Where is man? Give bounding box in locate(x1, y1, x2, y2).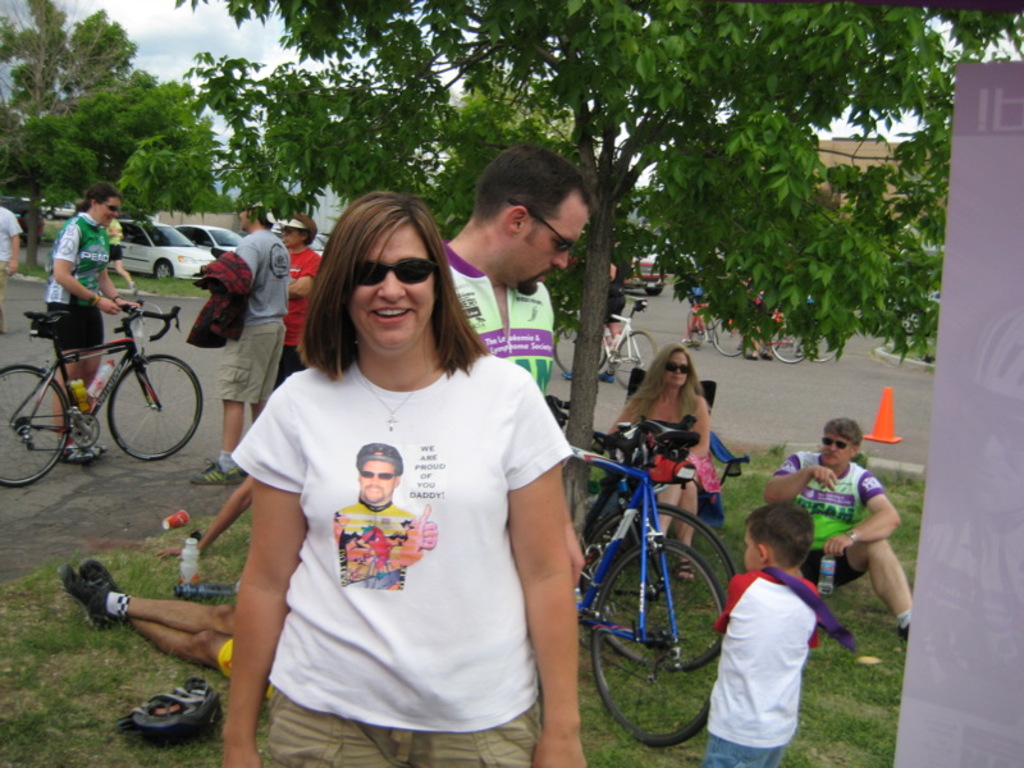
locate(193, 191, 291, 489).
